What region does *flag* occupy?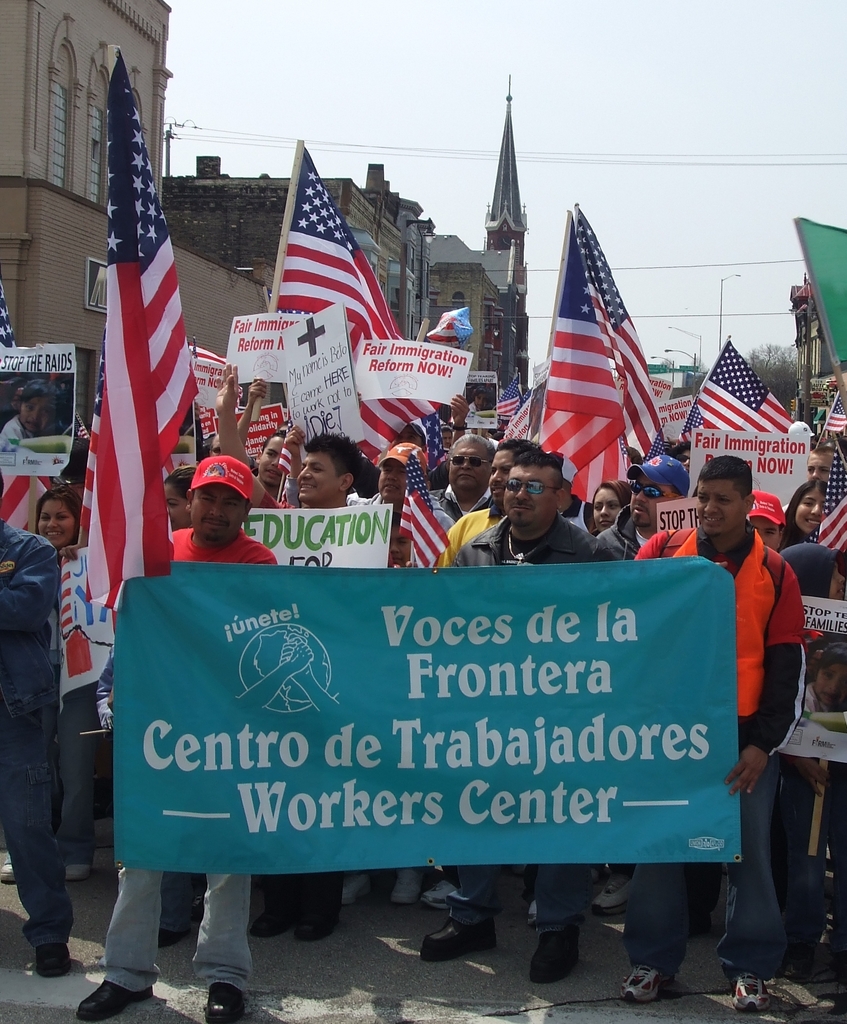
{"x1": 824, "y1": 388, "x2": 846, "y2": 434}.
